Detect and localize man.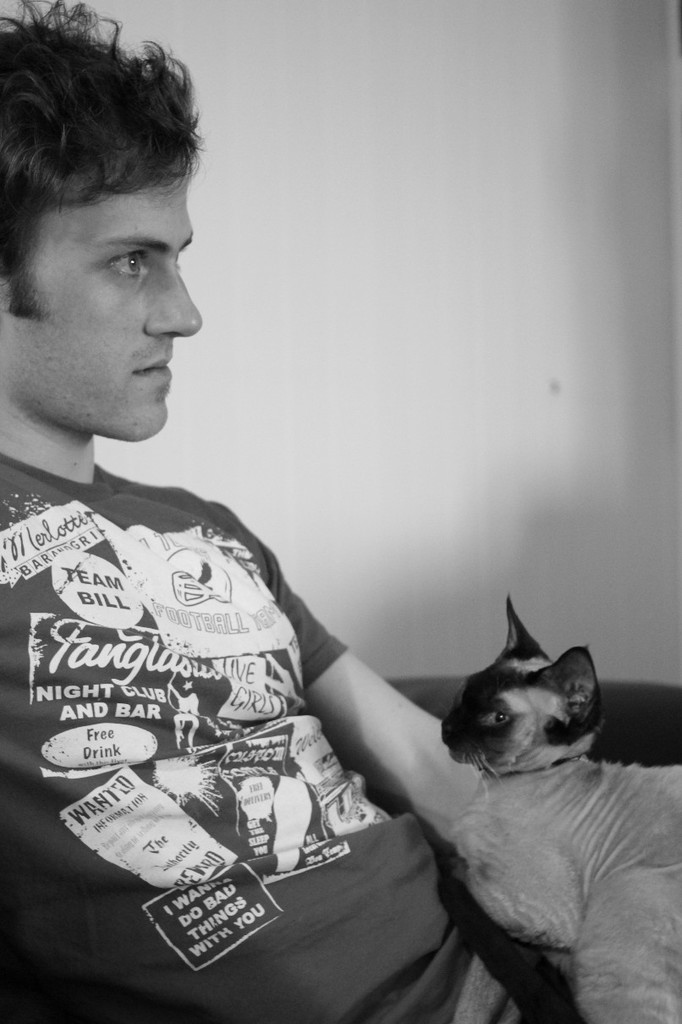
Localized at left=0, top=0, right=586, bottom=1023.
